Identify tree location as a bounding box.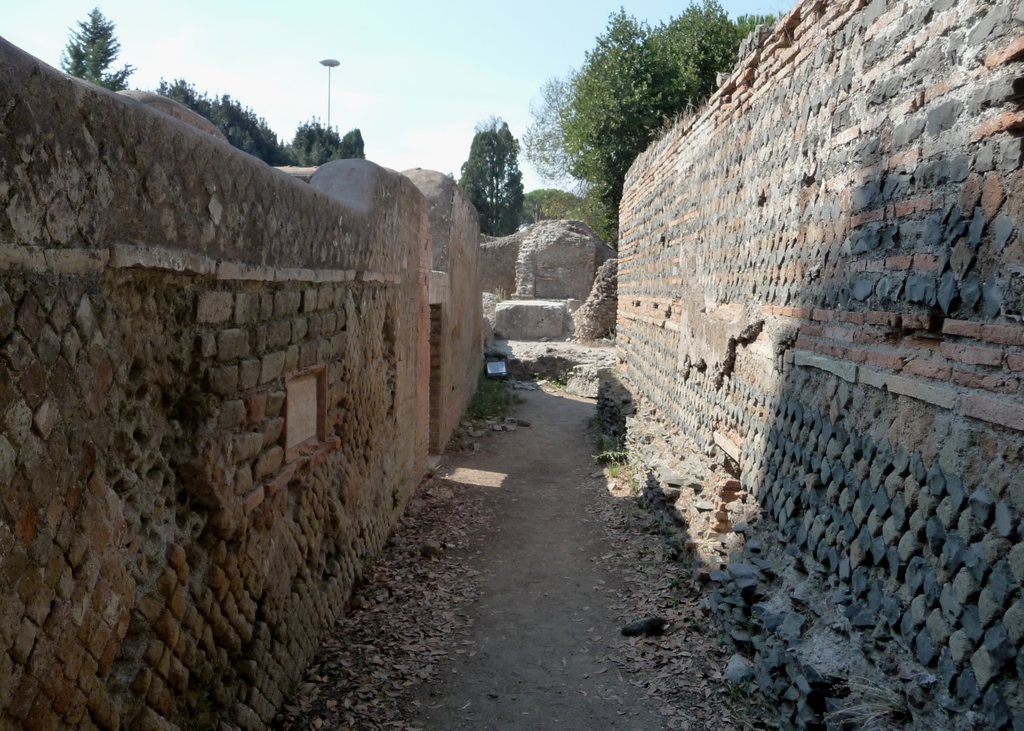
BBox(62, 3, 136, 88).
